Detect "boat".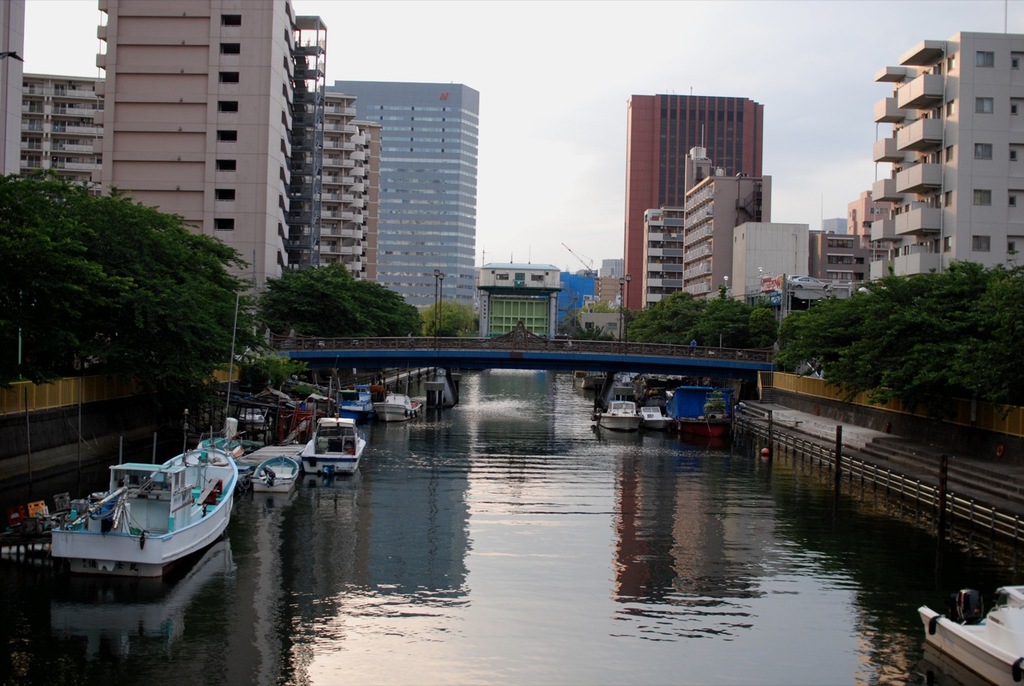
Detected at 302/419/369/476.
